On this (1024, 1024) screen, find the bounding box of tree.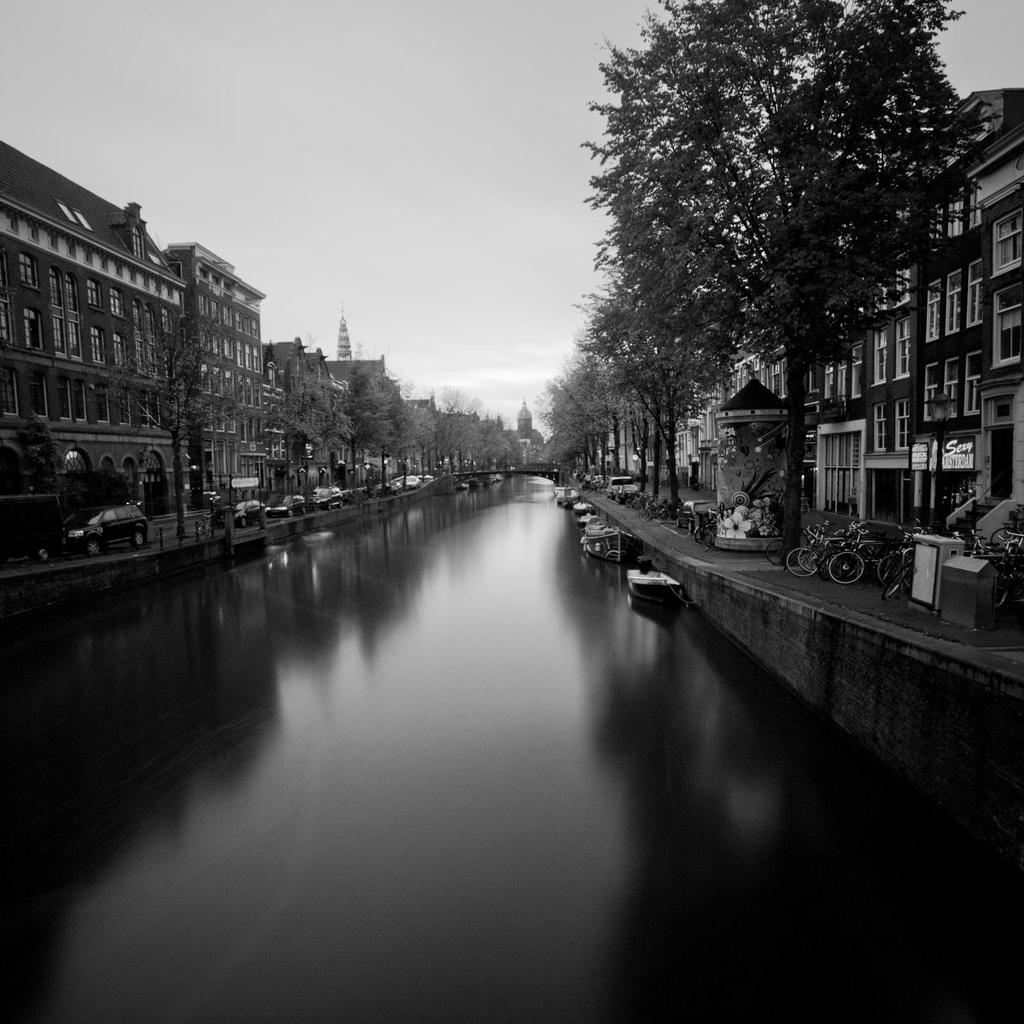
Bounding box: 101/305/239/535.
